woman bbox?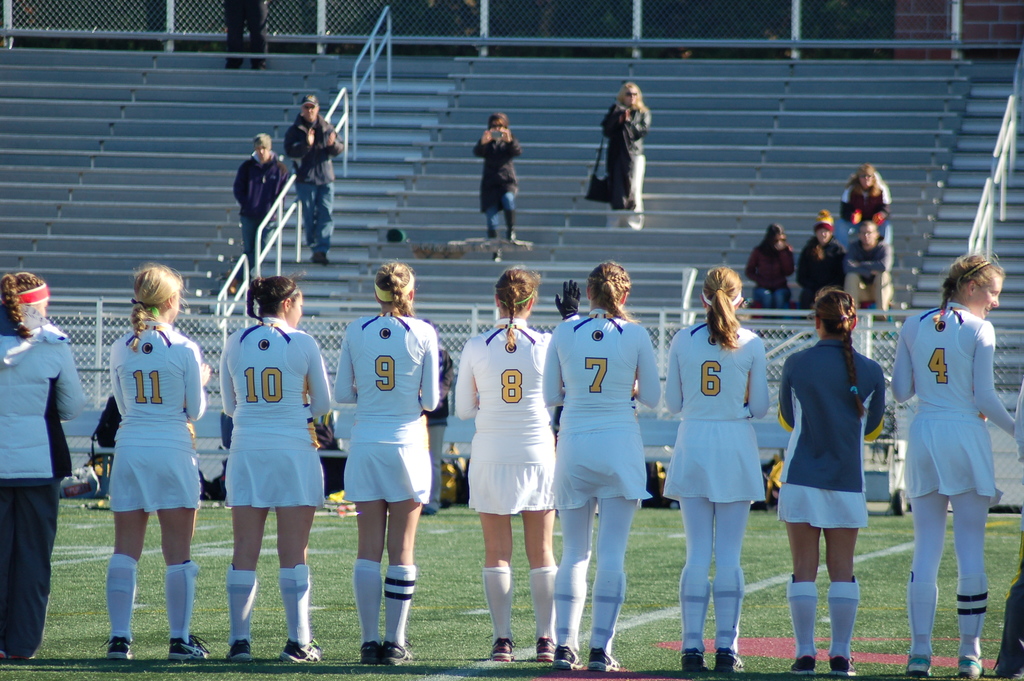
l=796, t=205, r=848, b=308
